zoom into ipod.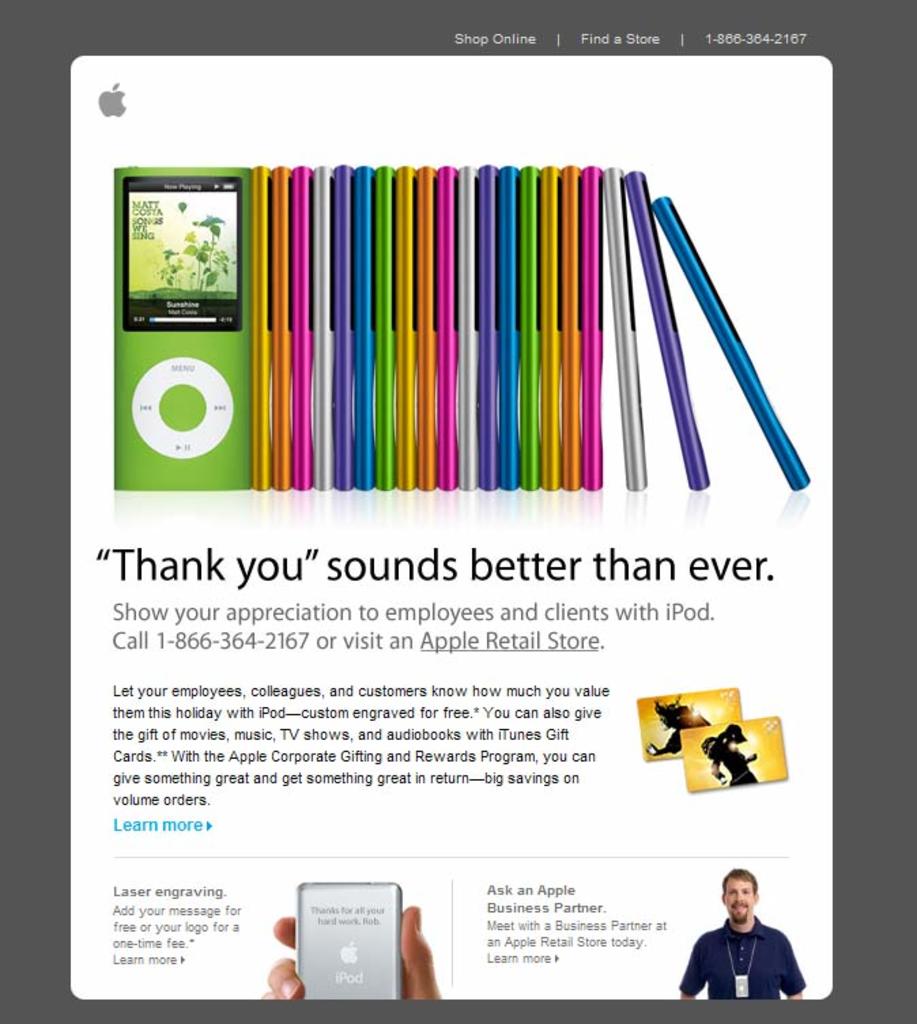
Zoom target: 294 876 400 1000.
